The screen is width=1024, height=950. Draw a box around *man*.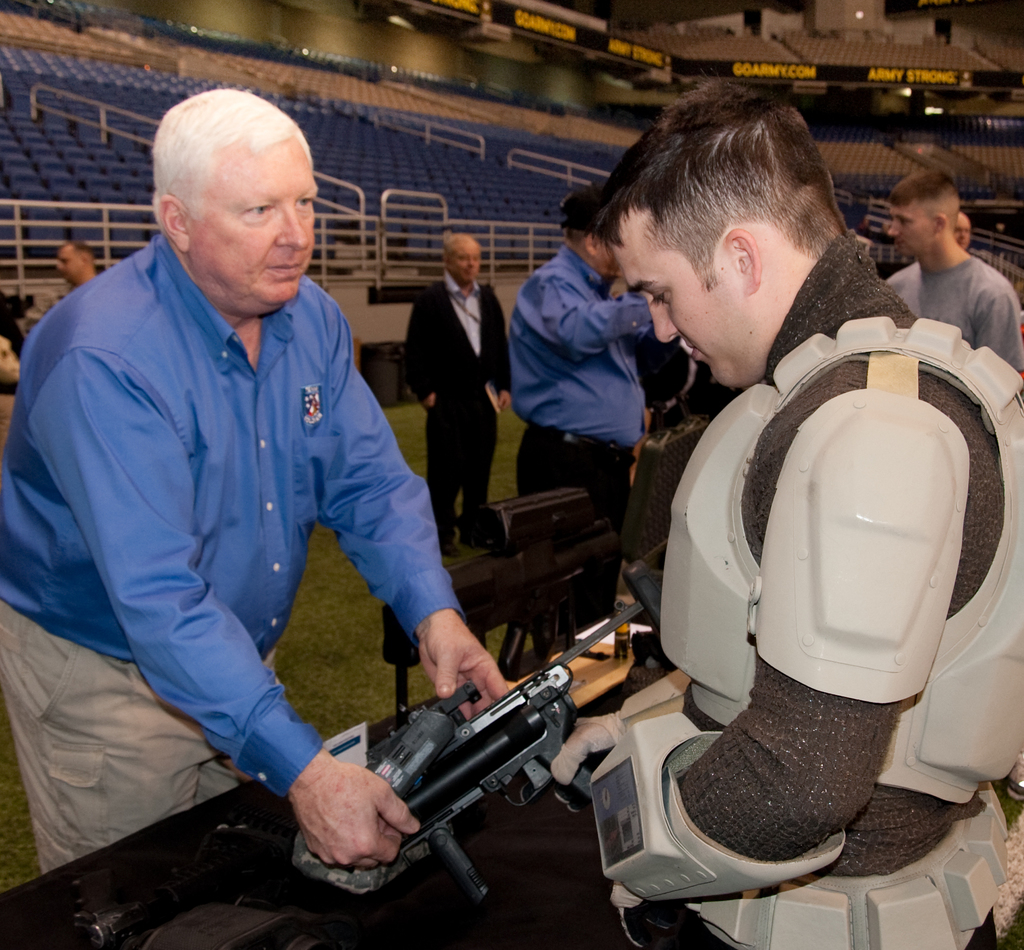
select_region(401, 232, 515, 557).
